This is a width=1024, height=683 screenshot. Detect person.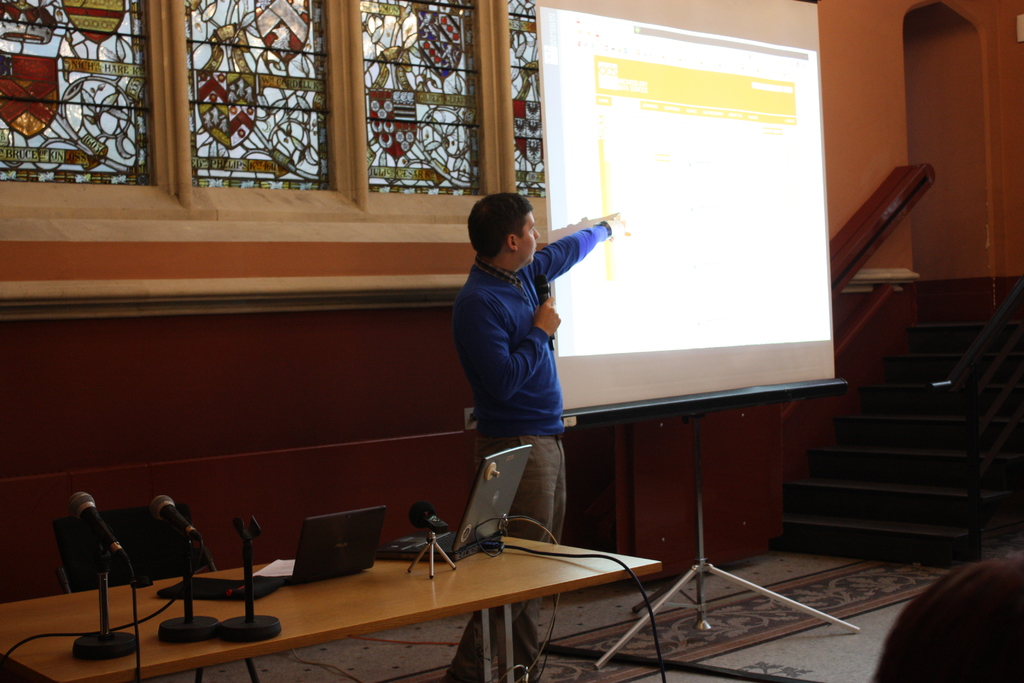
x1=442 y1=181 x2=641 y2=682.
